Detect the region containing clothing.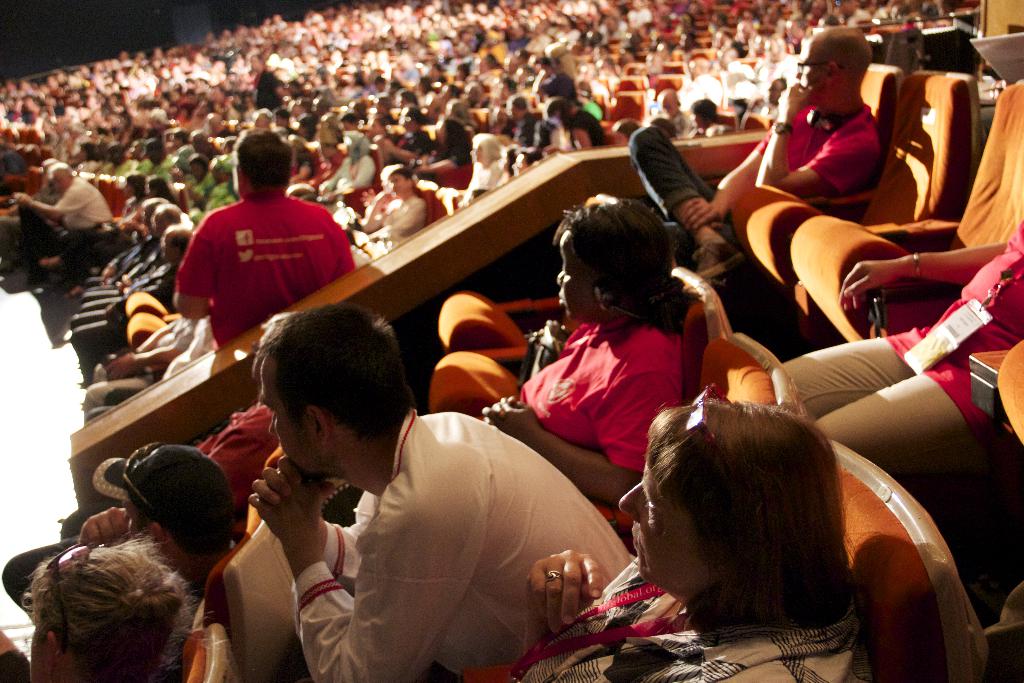
[x1=770, y1=211, x2=1023, y2=457].
